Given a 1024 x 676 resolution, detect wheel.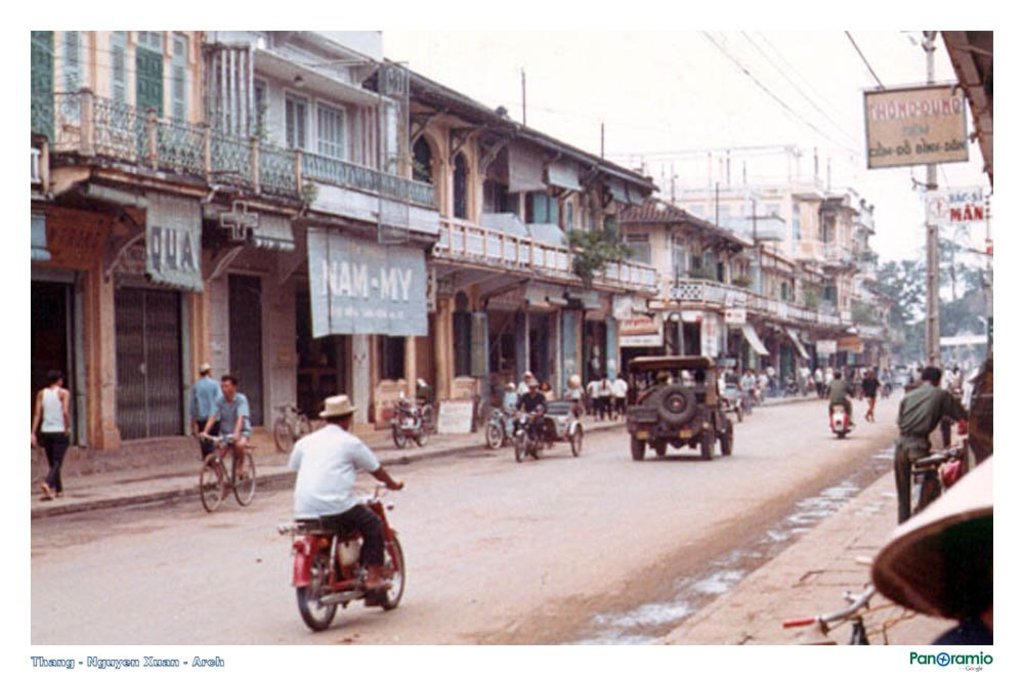
locate(274, 420, 295, 452).
